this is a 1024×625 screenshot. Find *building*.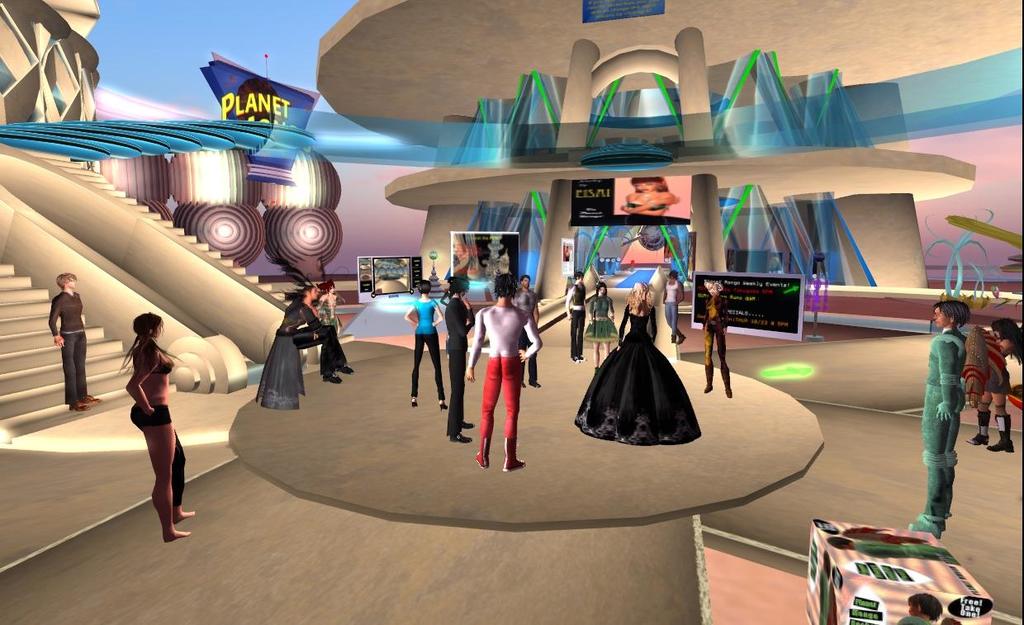
Bounding box: 0, 0, 1023, 624.
